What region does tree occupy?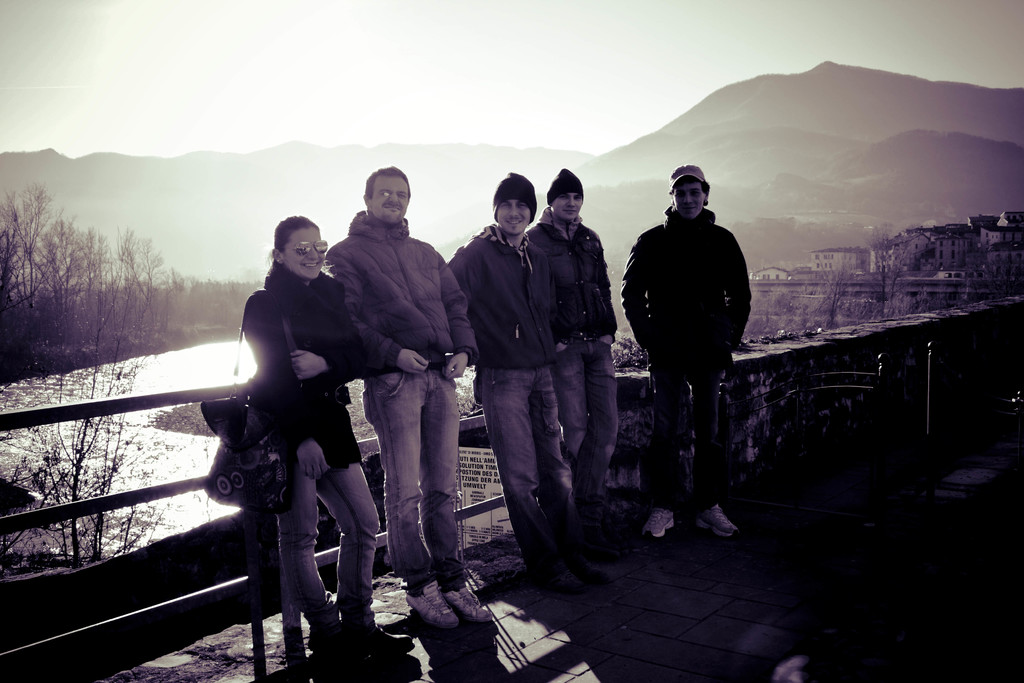
<bbox>750, 222, 1005, 325</bbox>.
